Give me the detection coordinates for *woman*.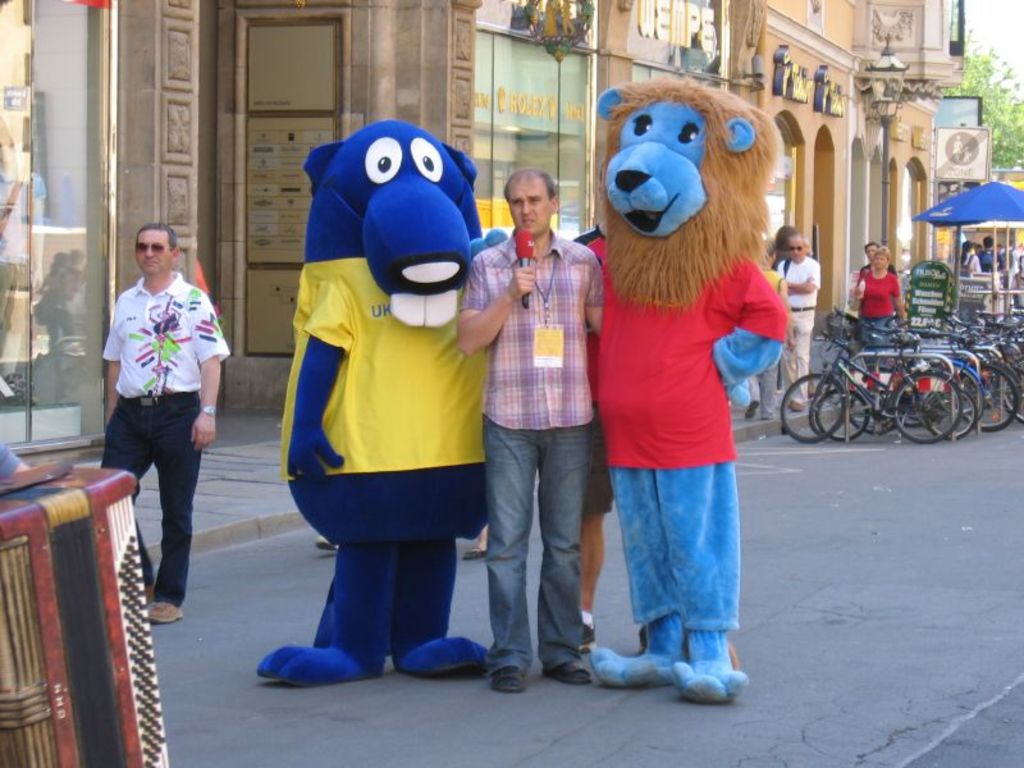
764:223:806:268.
